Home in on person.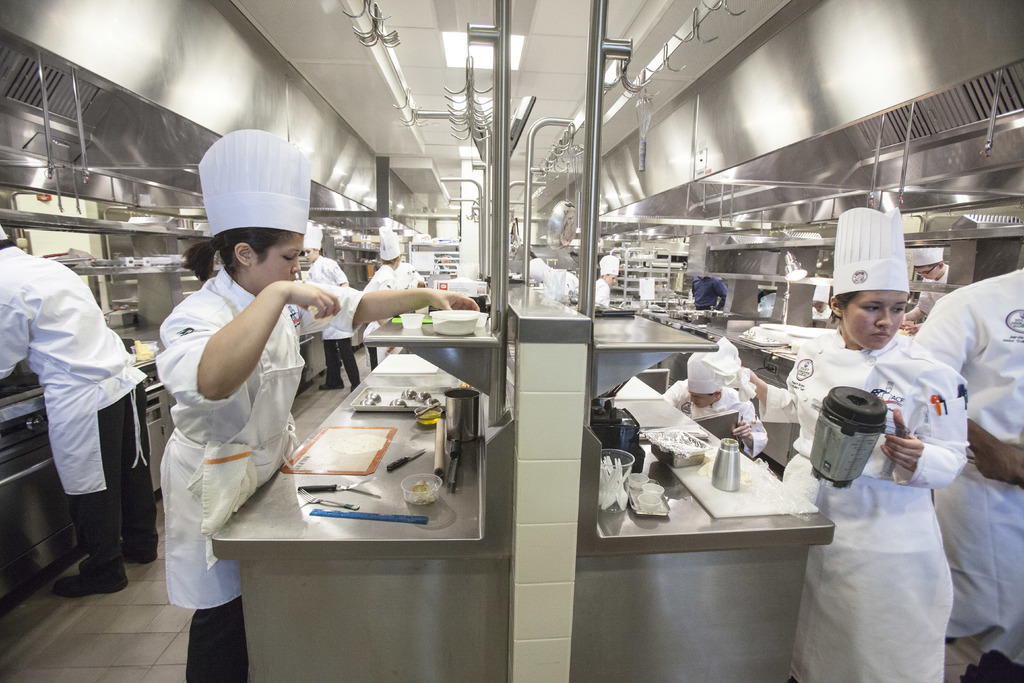
Homed in at locate(911, 265, 1023, 682).
